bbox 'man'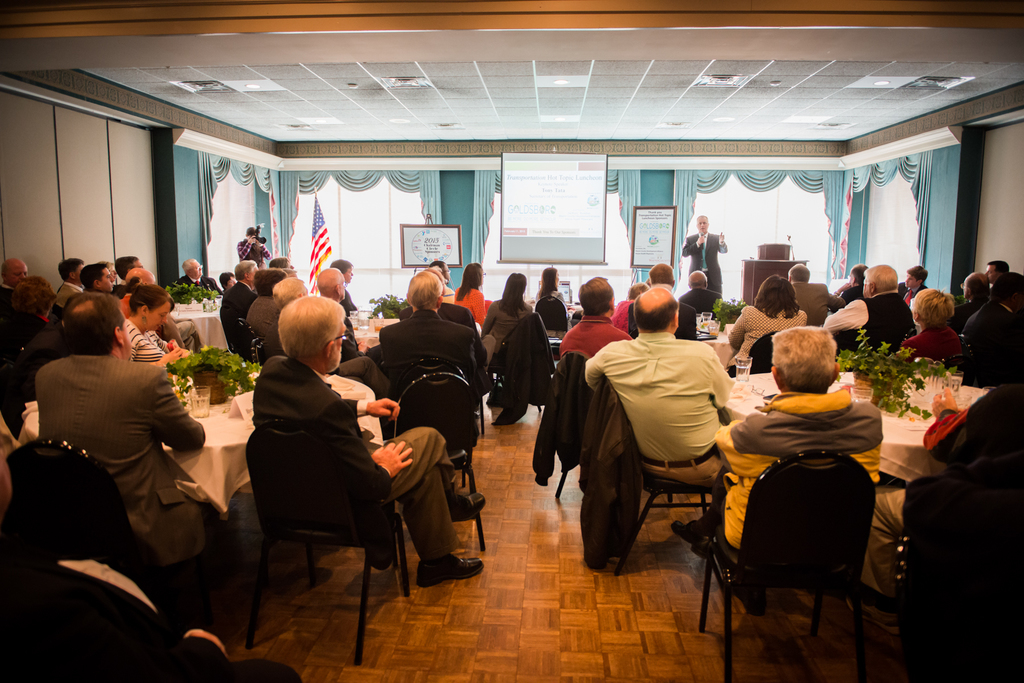
33, 287, 273, 613
